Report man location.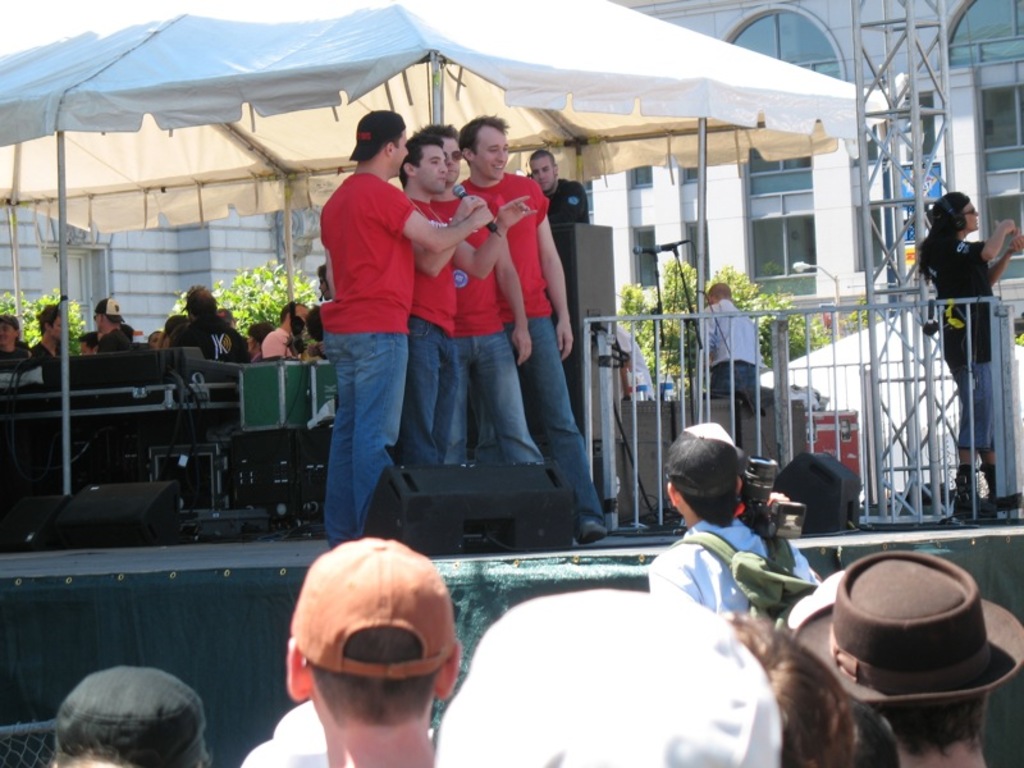
Report: region(239, 531, 494, 767).
